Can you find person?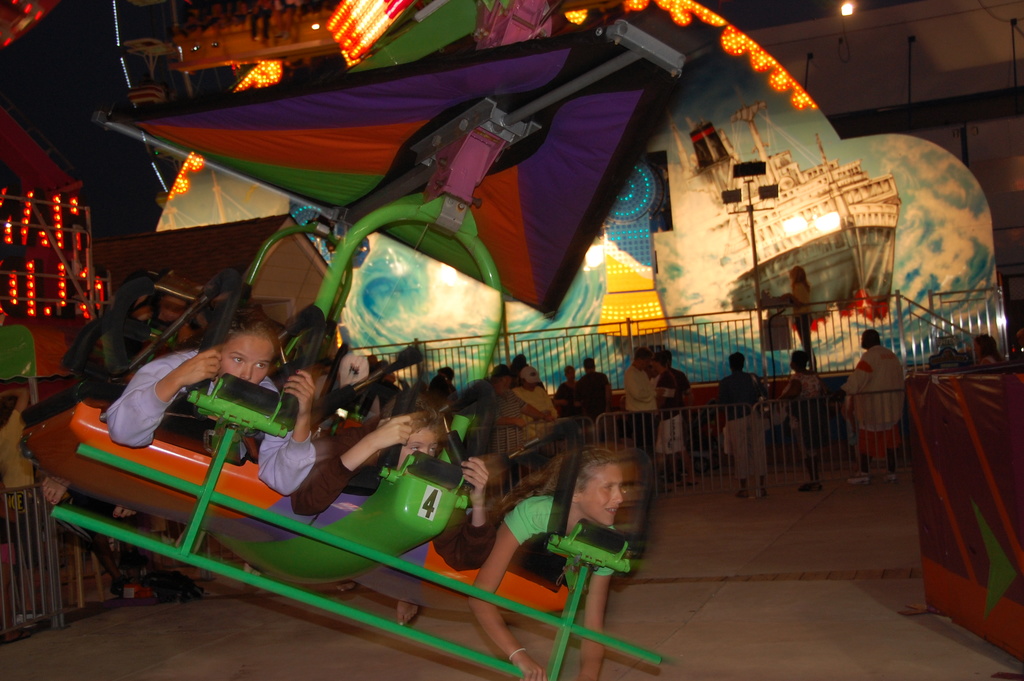
Yes, bounding box: bbox=(514, 365, 551, 422).
